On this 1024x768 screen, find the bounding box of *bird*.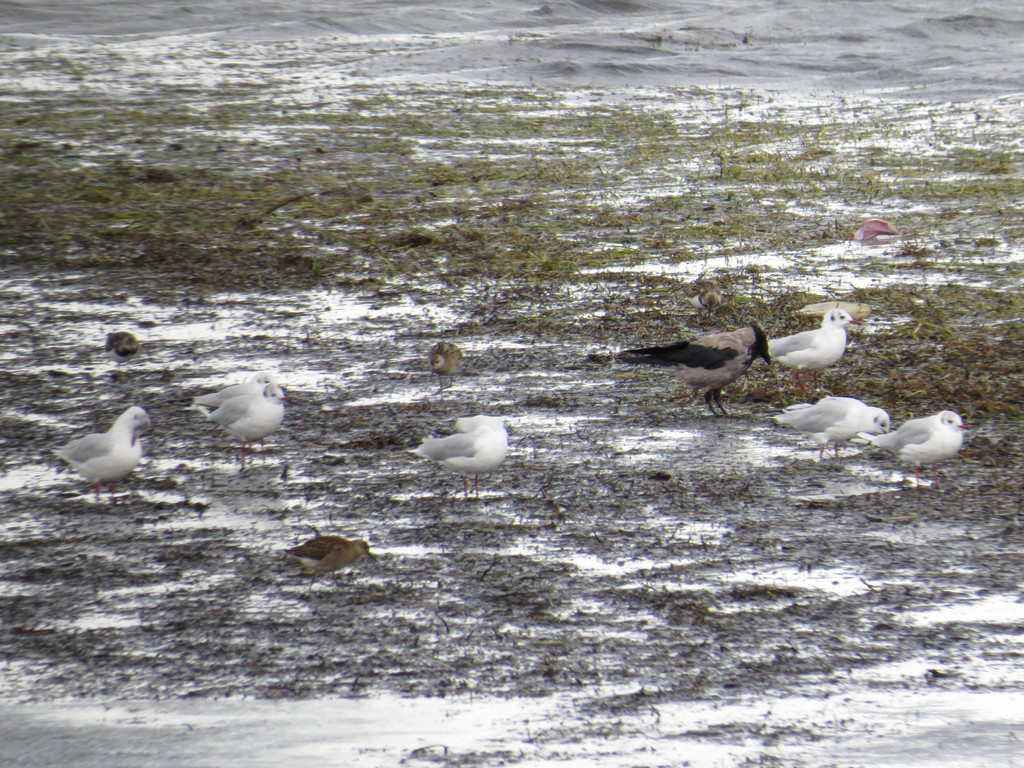
Bounding box: {"left": 759, "top": 389, "right": 895, "bottom": 466}.
